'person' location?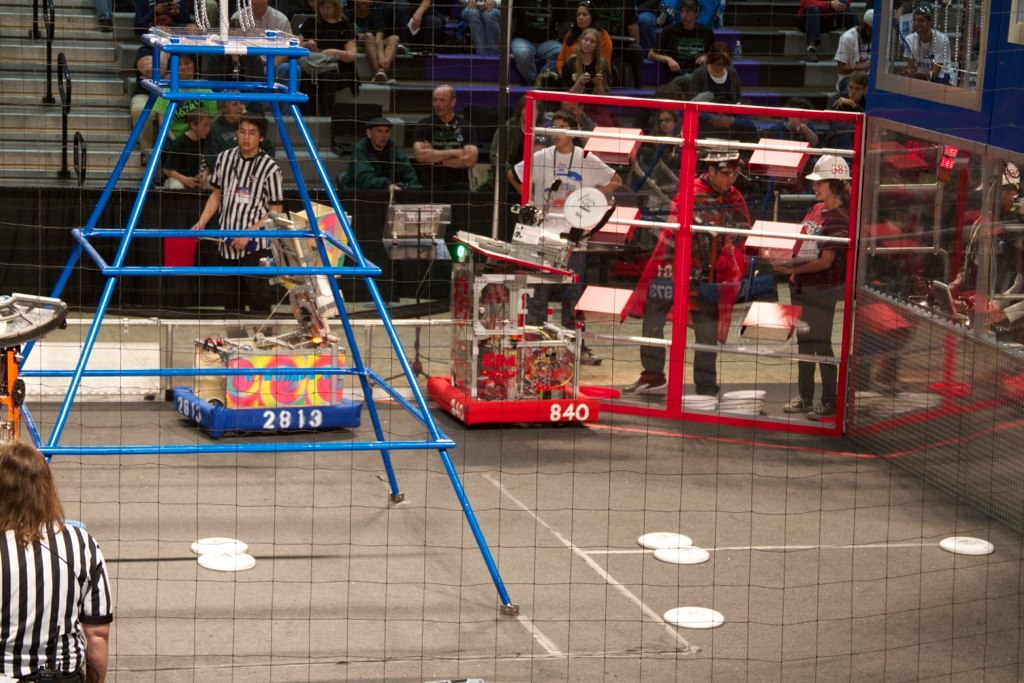
(left=687, top=33, right=740, bottom=113)
